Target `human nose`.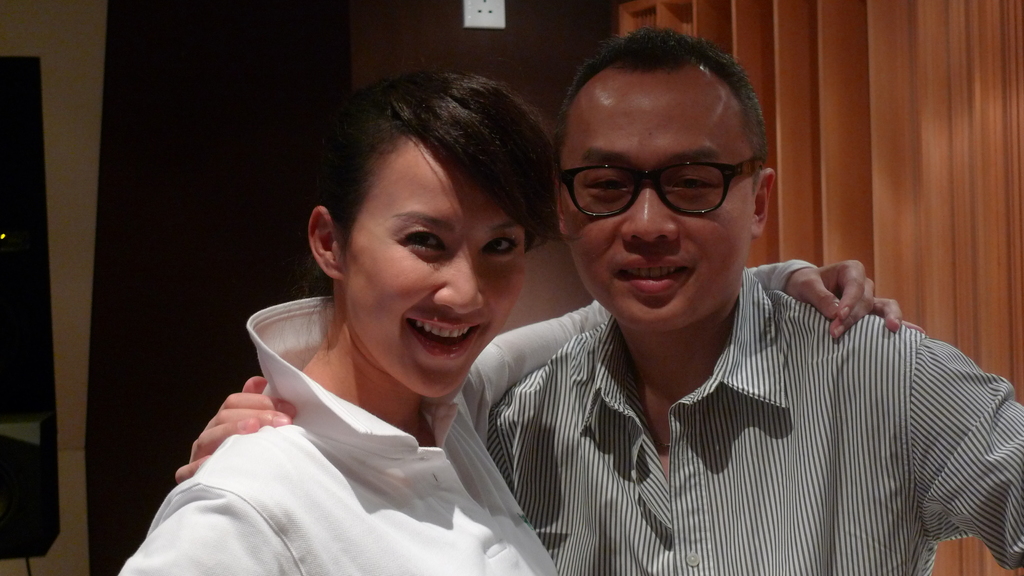
Target region: 620/175/684/246.
